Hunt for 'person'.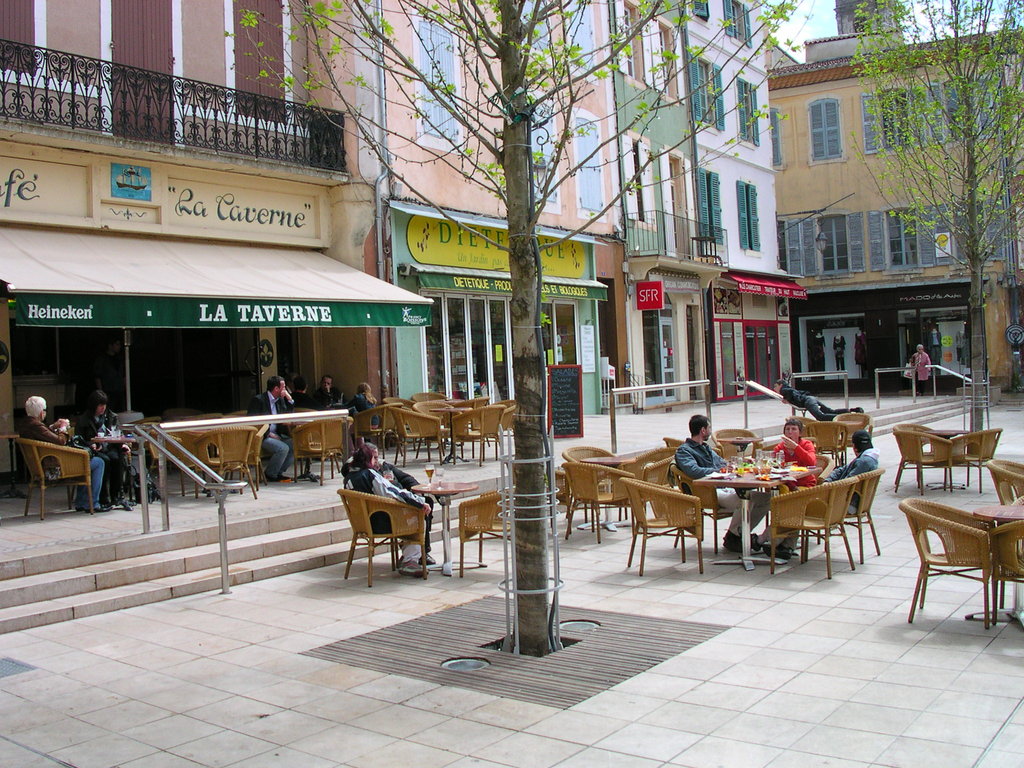
Hunted down at 72 392 129 508.
